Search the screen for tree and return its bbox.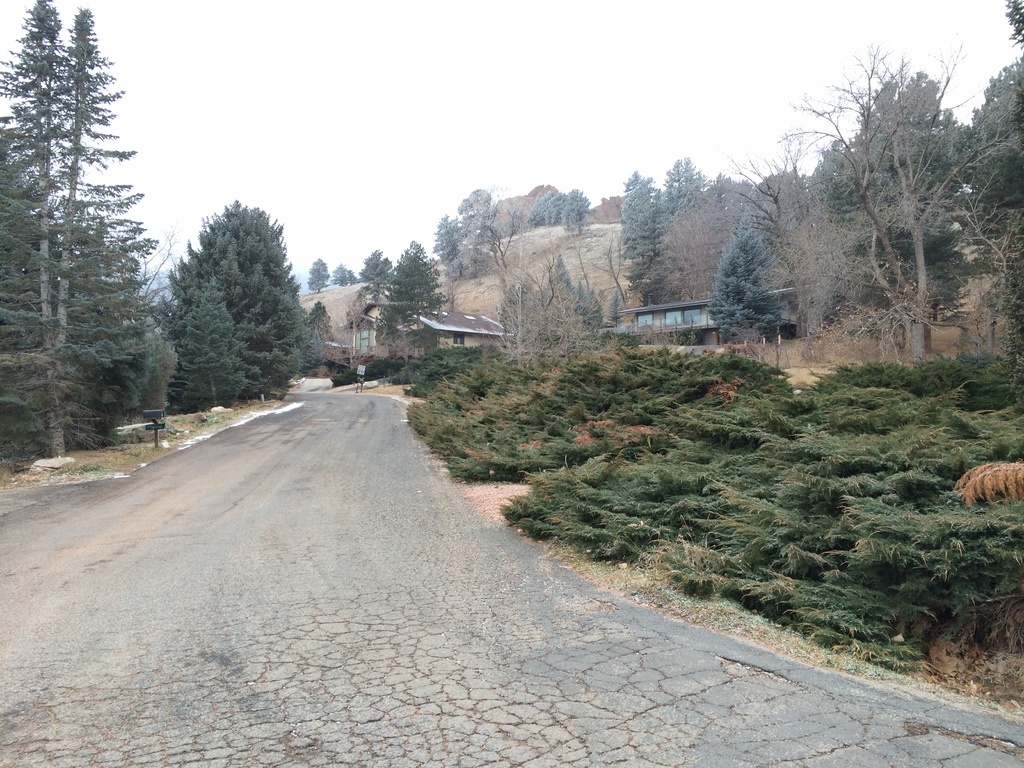
Found: (561, 186, 592, 234).
